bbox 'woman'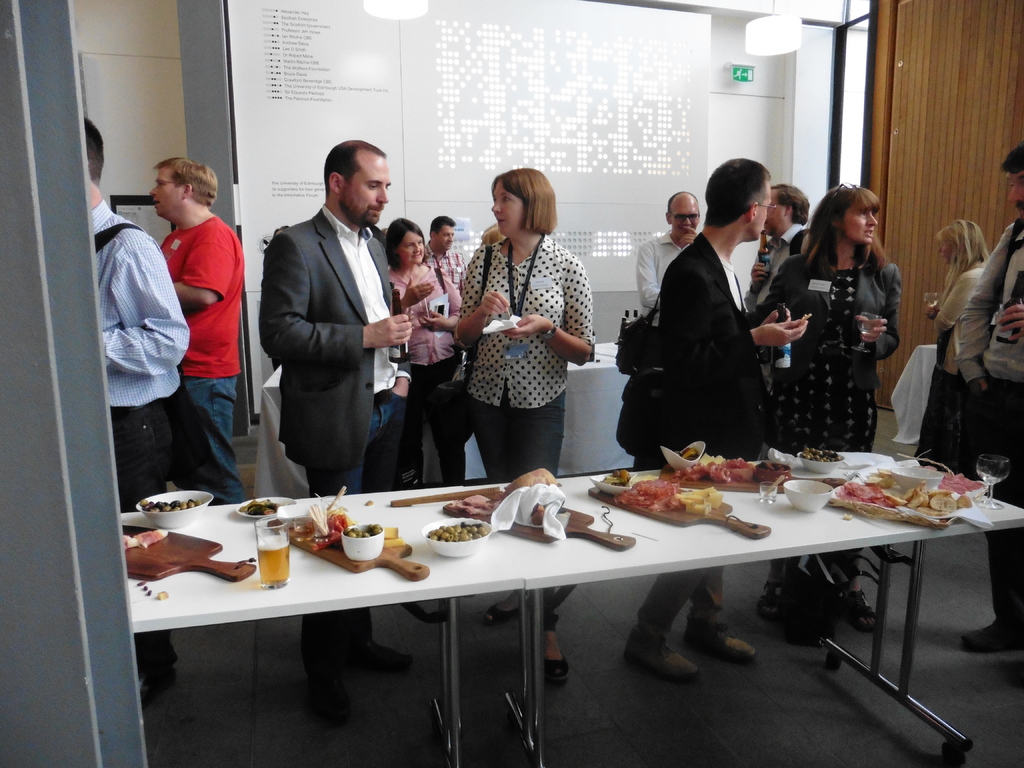
916 218 998 483
